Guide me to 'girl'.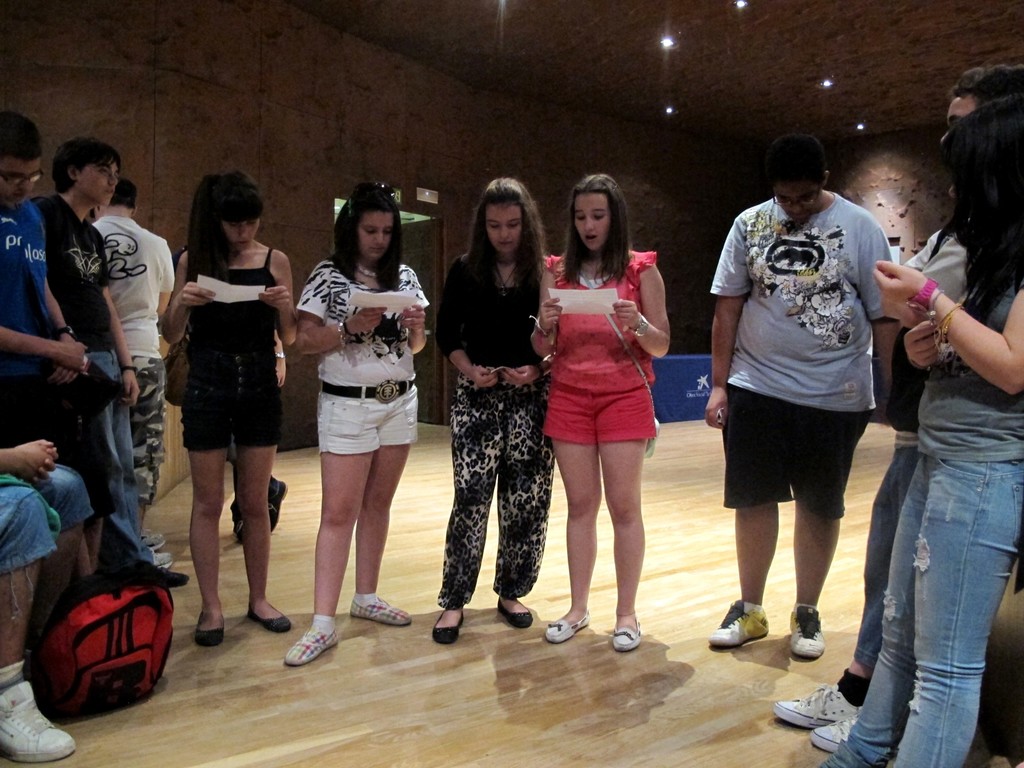
Guidance: box=[286, 186, 431, 666].
